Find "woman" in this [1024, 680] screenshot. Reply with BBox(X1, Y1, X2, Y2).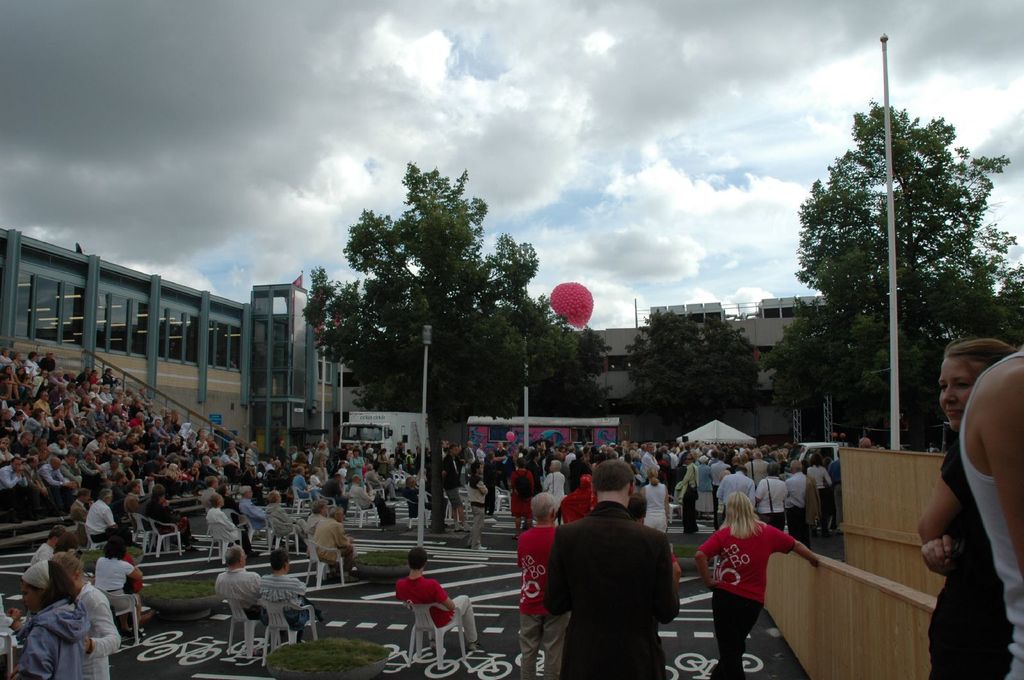
BBox(349, 450, 369, 491).
